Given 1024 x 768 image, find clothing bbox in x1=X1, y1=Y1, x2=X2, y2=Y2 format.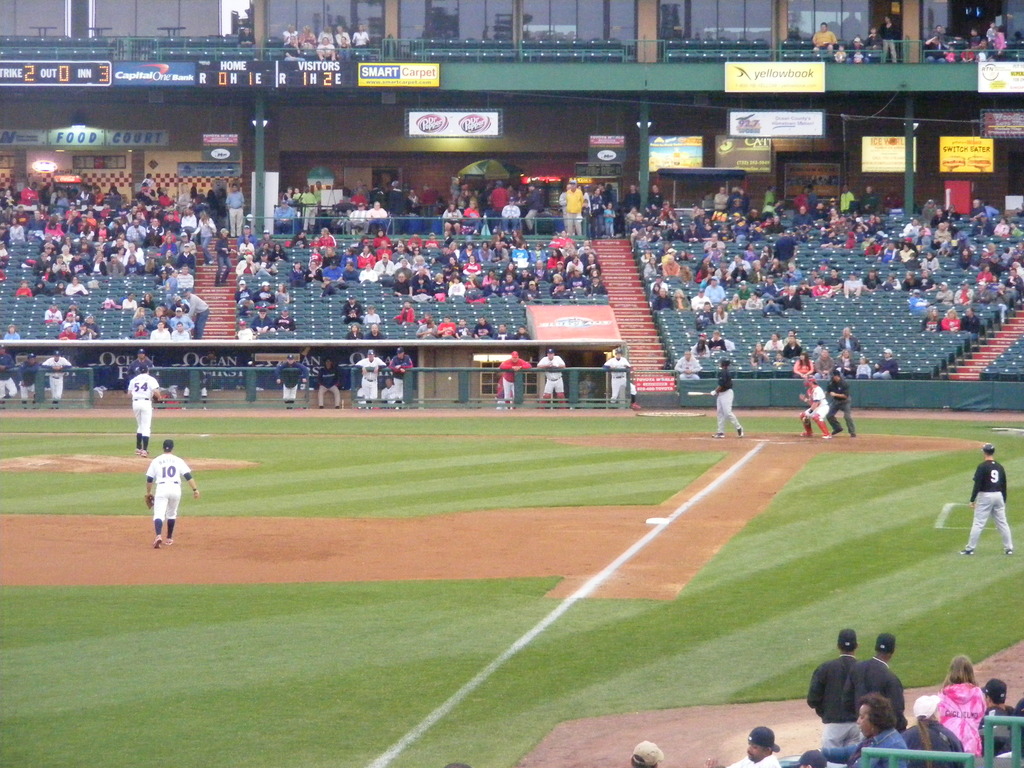
x1=667, y1=355, x2=698, y2=379.
